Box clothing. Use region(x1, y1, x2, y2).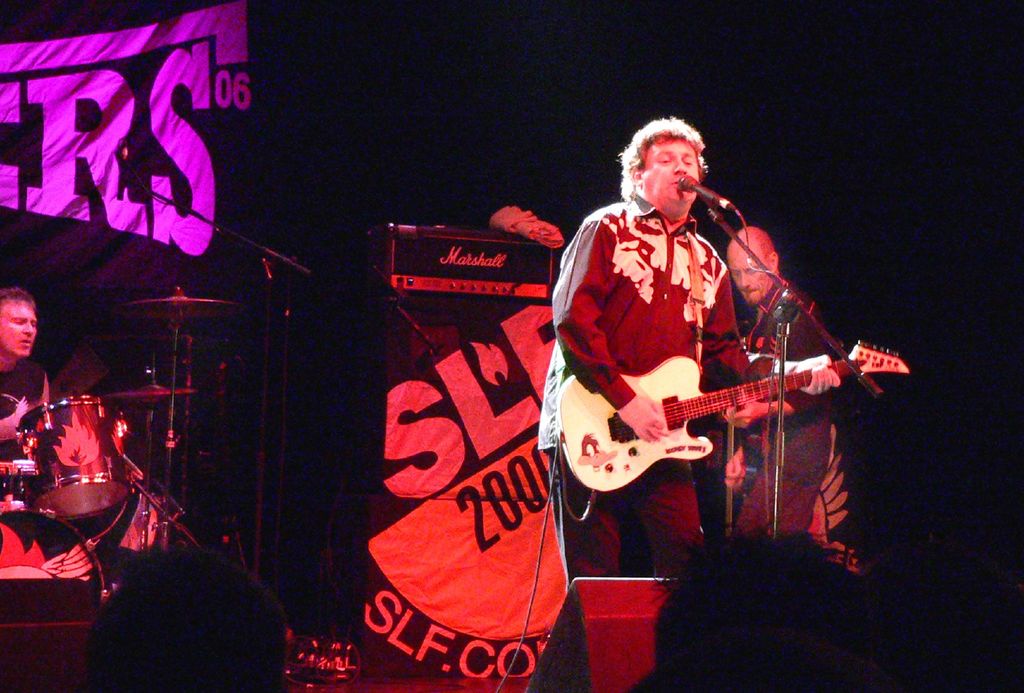
region(0, 353, 48, 459).
